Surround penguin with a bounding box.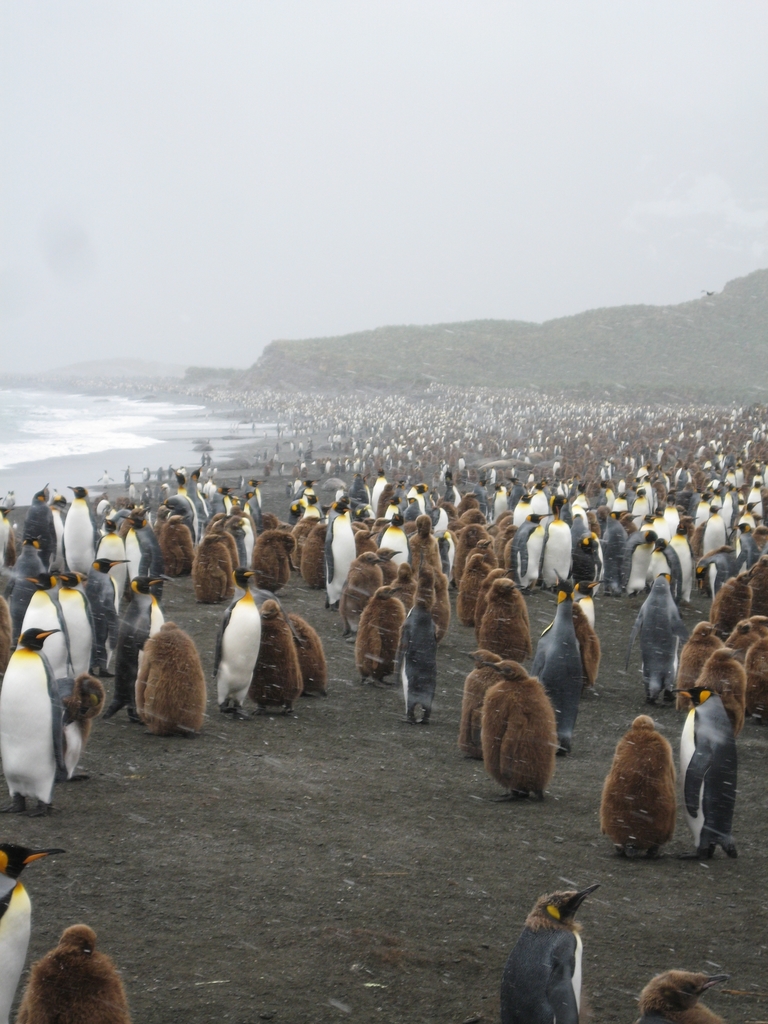
bbox=(203, 478, 222, 495).
